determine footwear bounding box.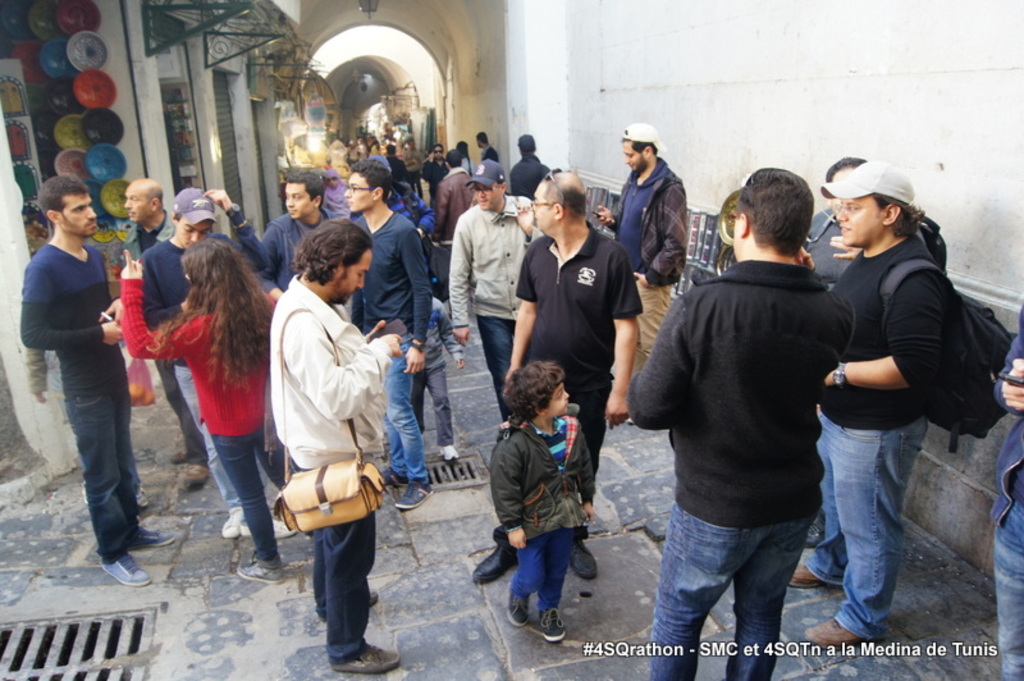
Determined: 804/611/864/646.
